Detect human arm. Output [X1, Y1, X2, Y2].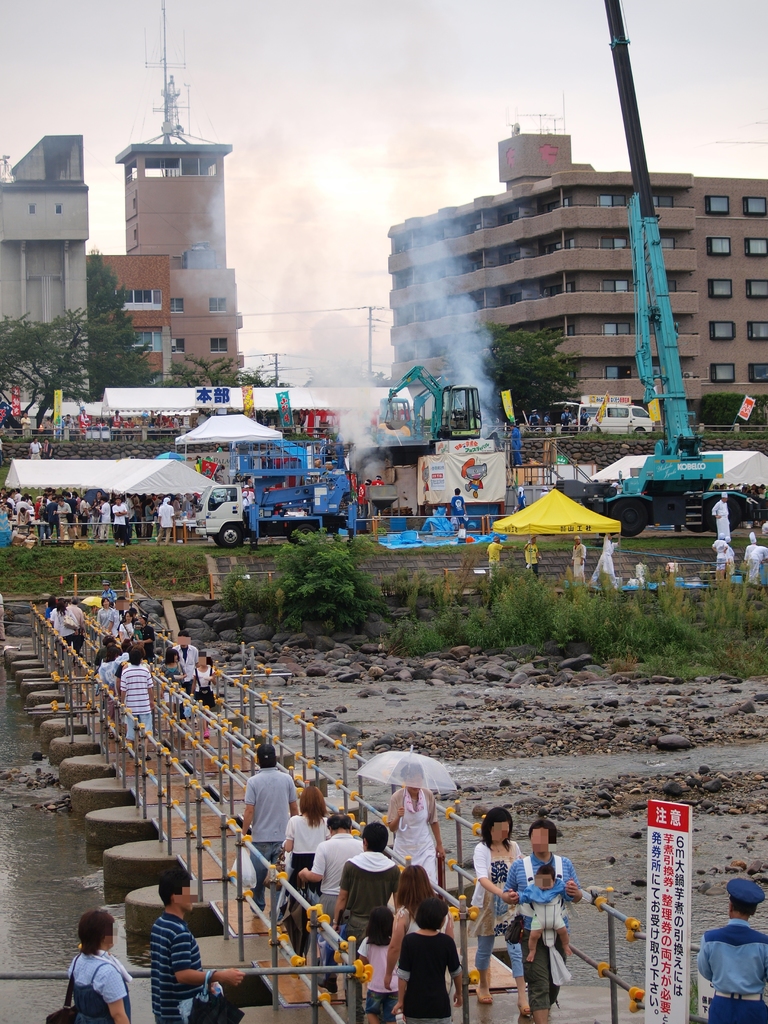
[694, 933, 710, 987].
